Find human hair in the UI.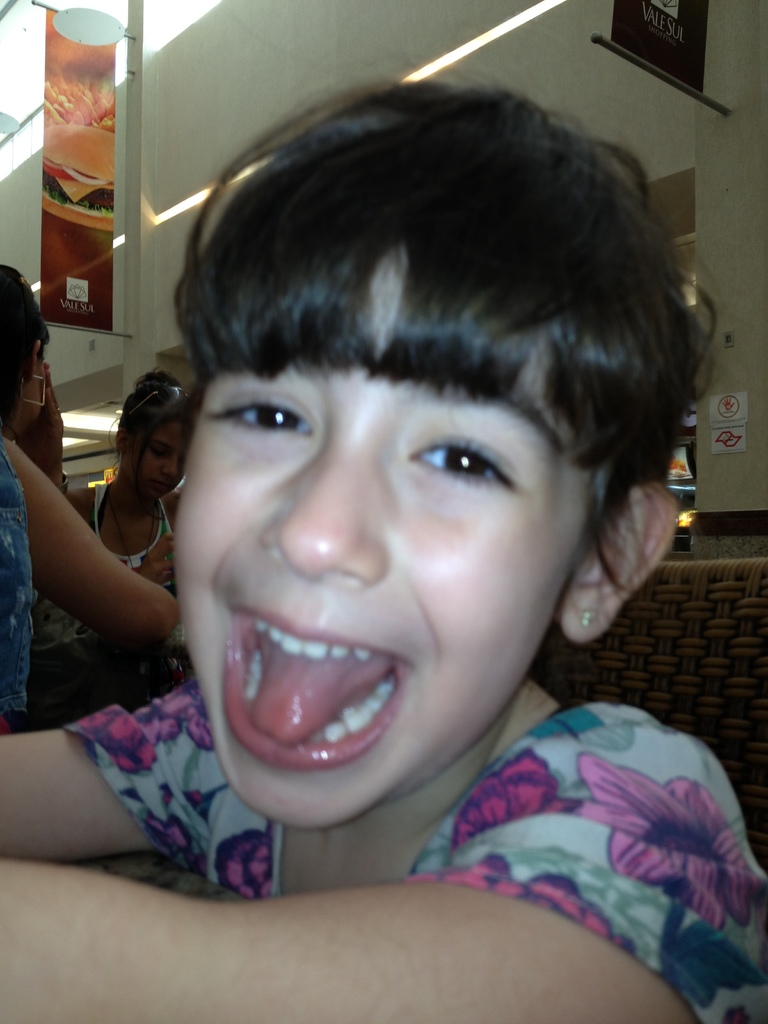
UI element at [166,80,740,769].
